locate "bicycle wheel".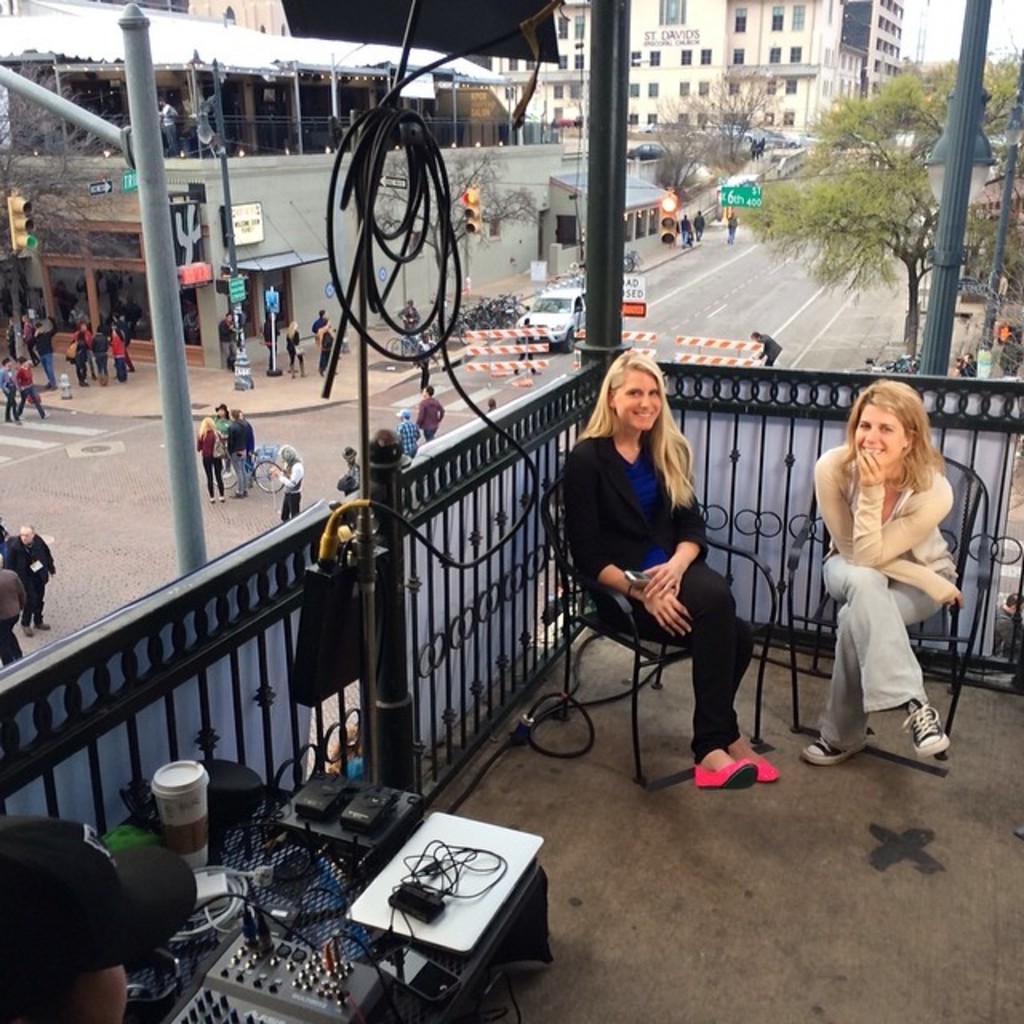
Bounding box: (472, 312, 493, 339).
